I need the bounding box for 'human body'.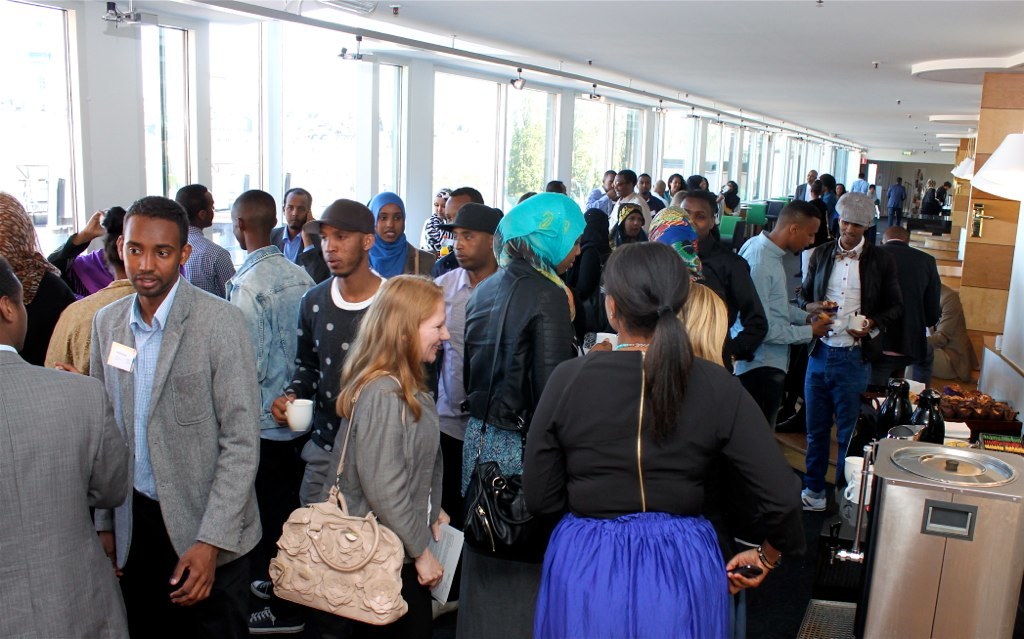
Here it is: [left=173, top=225, right=241, bottom=295].
